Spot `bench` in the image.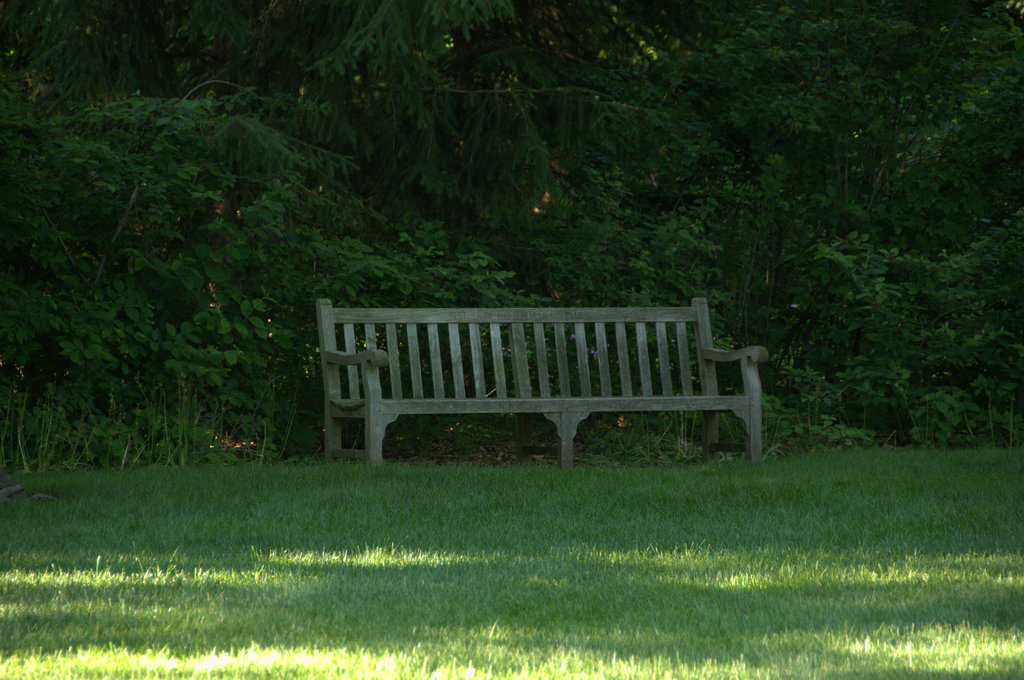
`bench` found at BBox(334, 308, 760, 482).
